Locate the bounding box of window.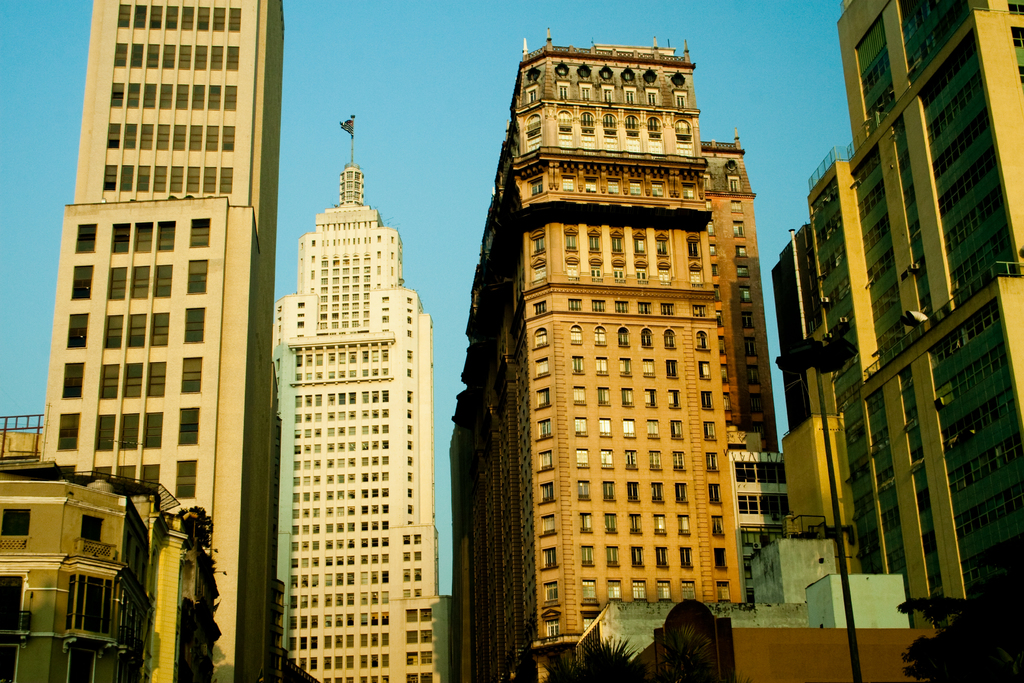
Bounding box: box(590, 267, 604, 282).
